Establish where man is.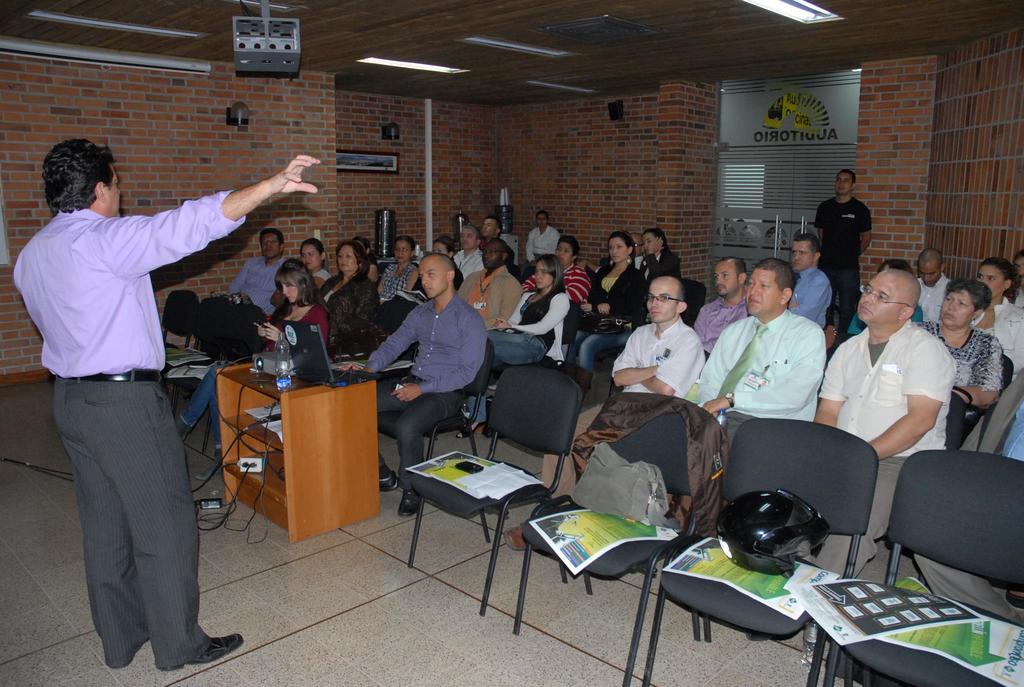
Established at (505,276,708,550).
